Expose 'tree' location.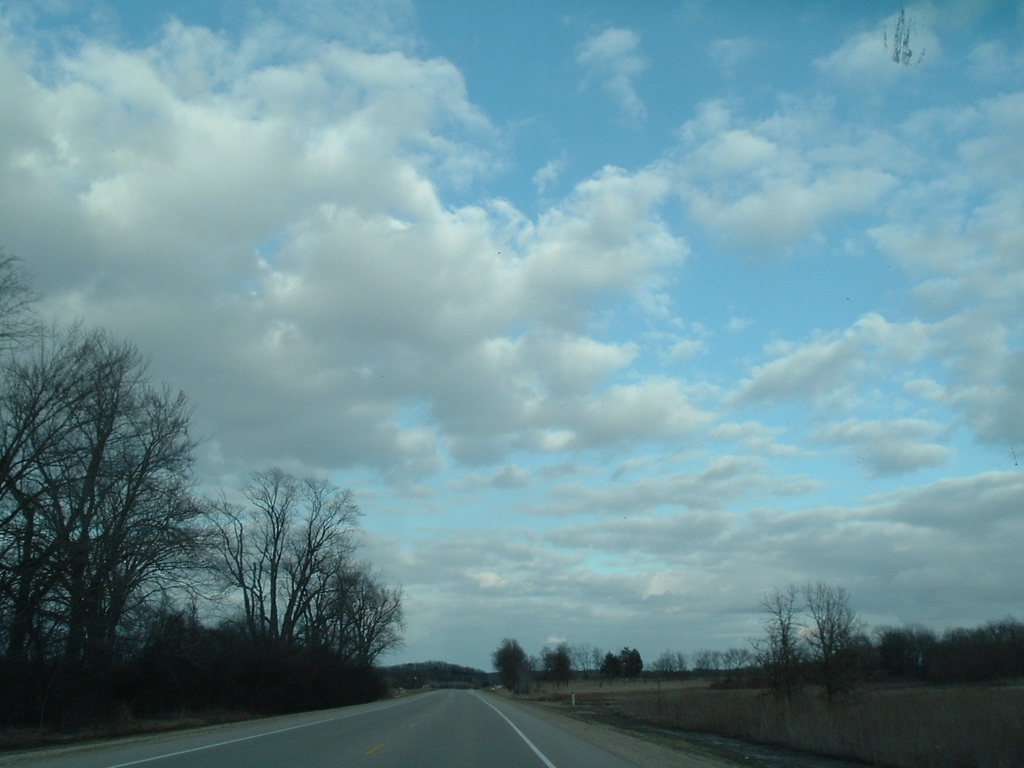
Exposed at {"left": 799, "top": 581, "right": 853, "bottom": 679}.
